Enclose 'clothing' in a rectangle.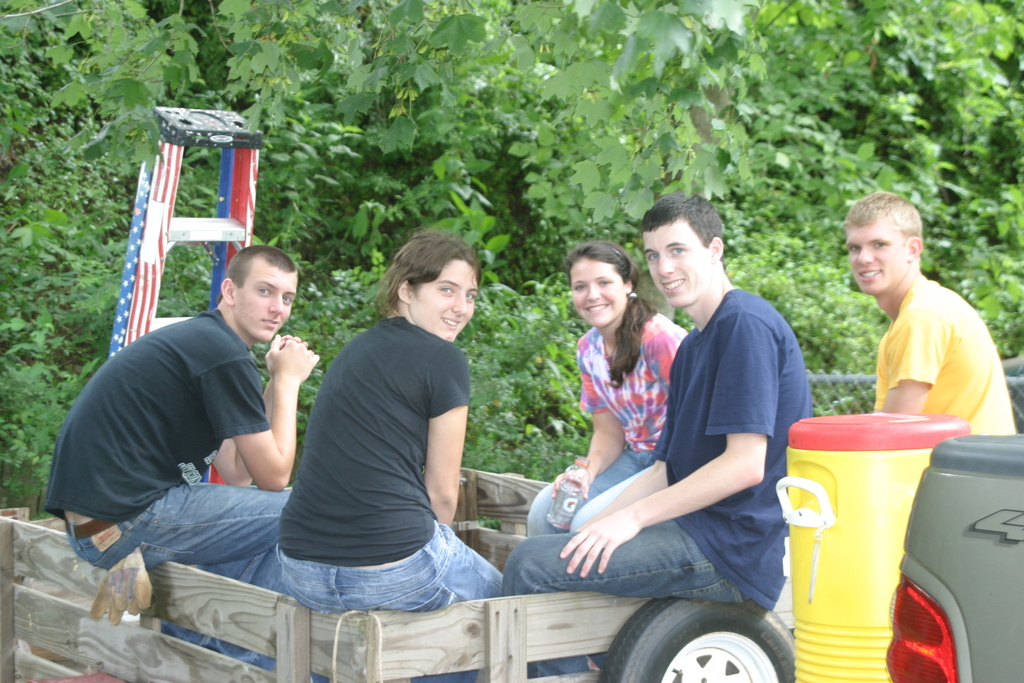
rect(41, 305, 298, 668).
